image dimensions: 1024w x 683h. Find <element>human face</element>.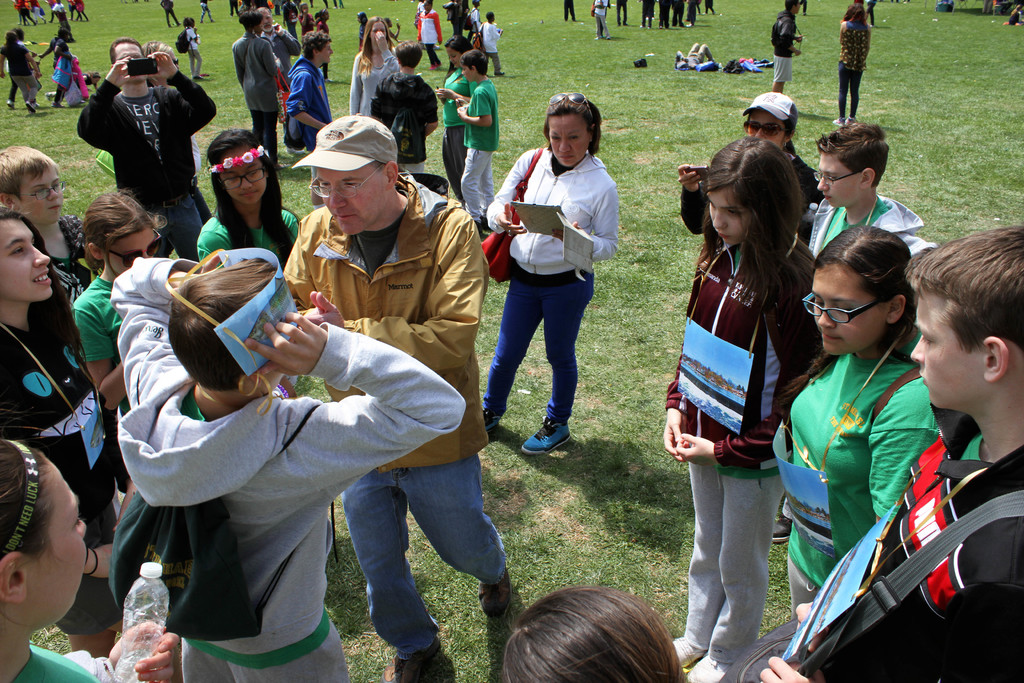
(0,218,49,300).
